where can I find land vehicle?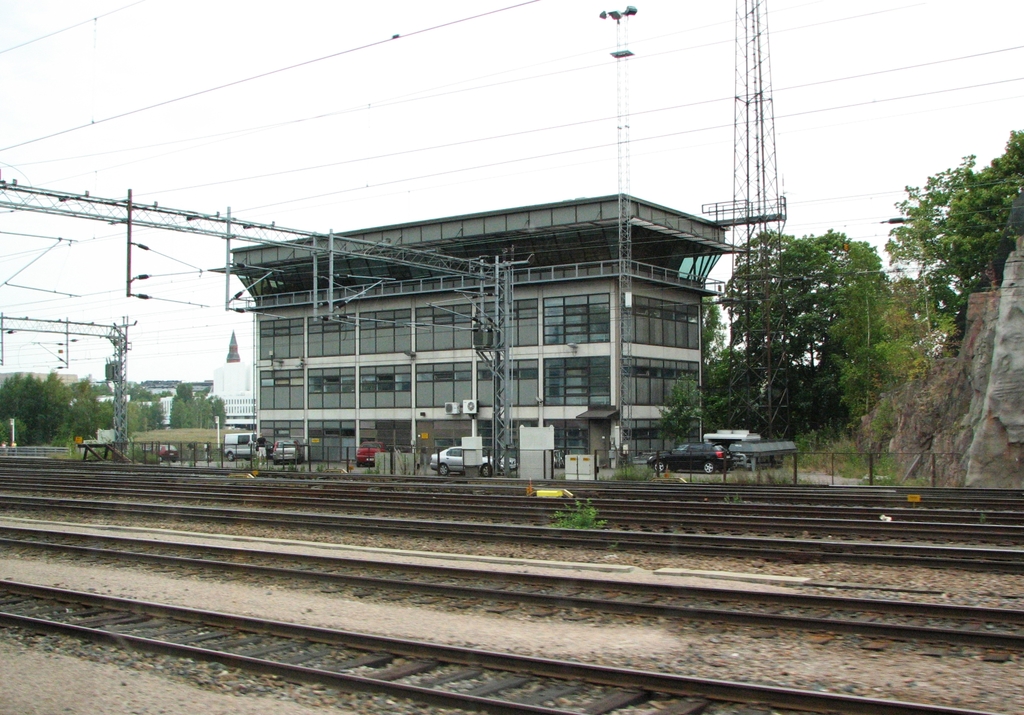
You can find it at <region>428, 433, 515, 480</region>.
